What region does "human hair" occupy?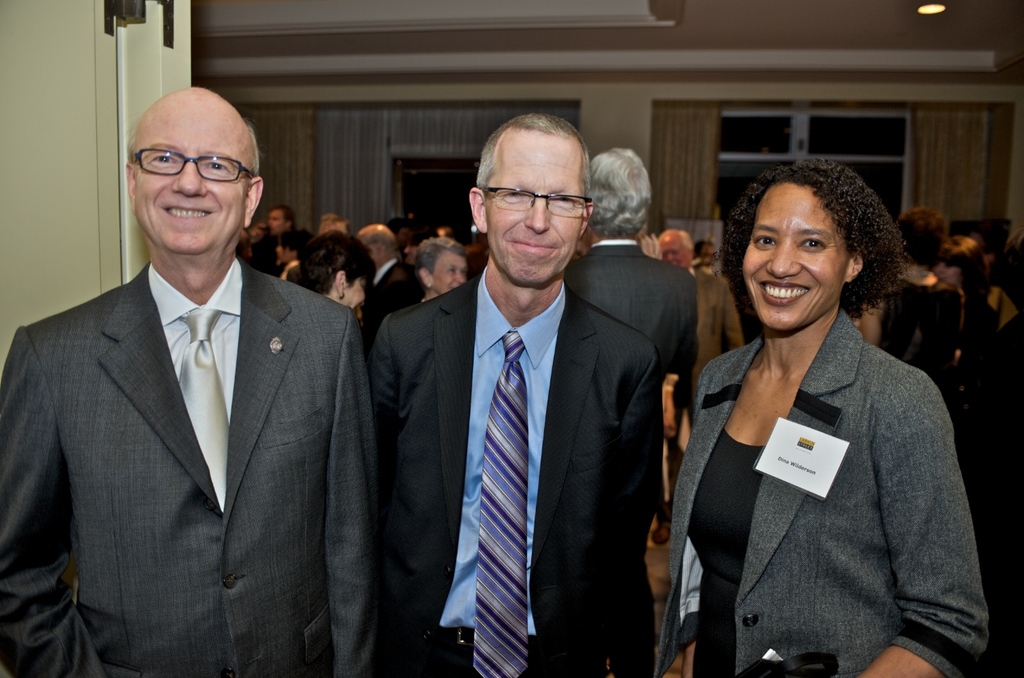
box(301, 223, 367, 302).
